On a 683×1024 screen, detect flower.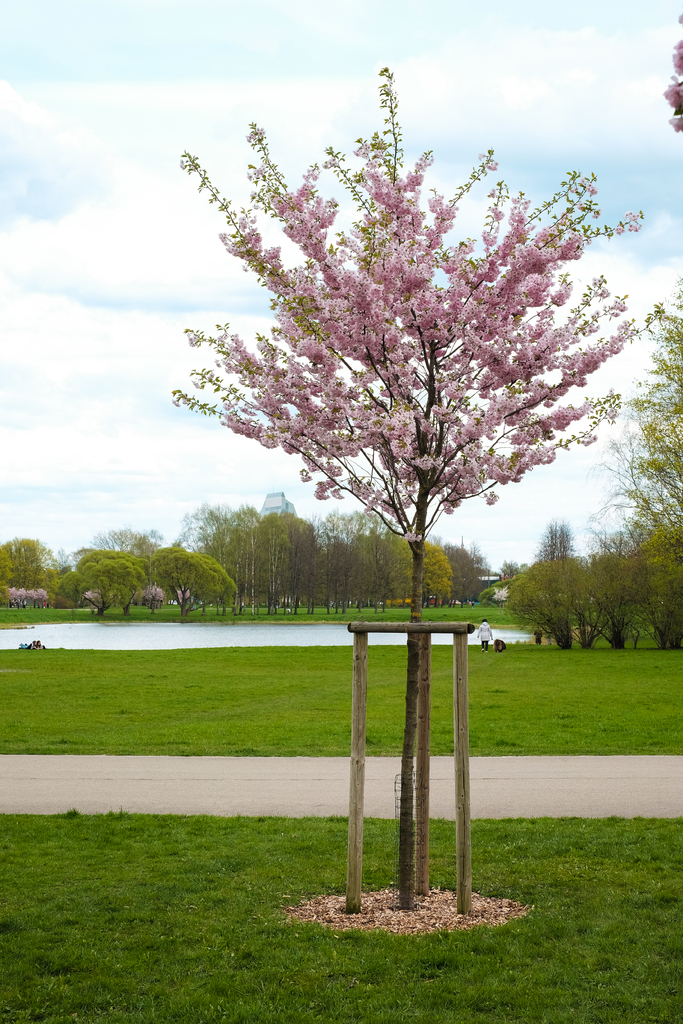
detection(174, 142, 625, 534).
